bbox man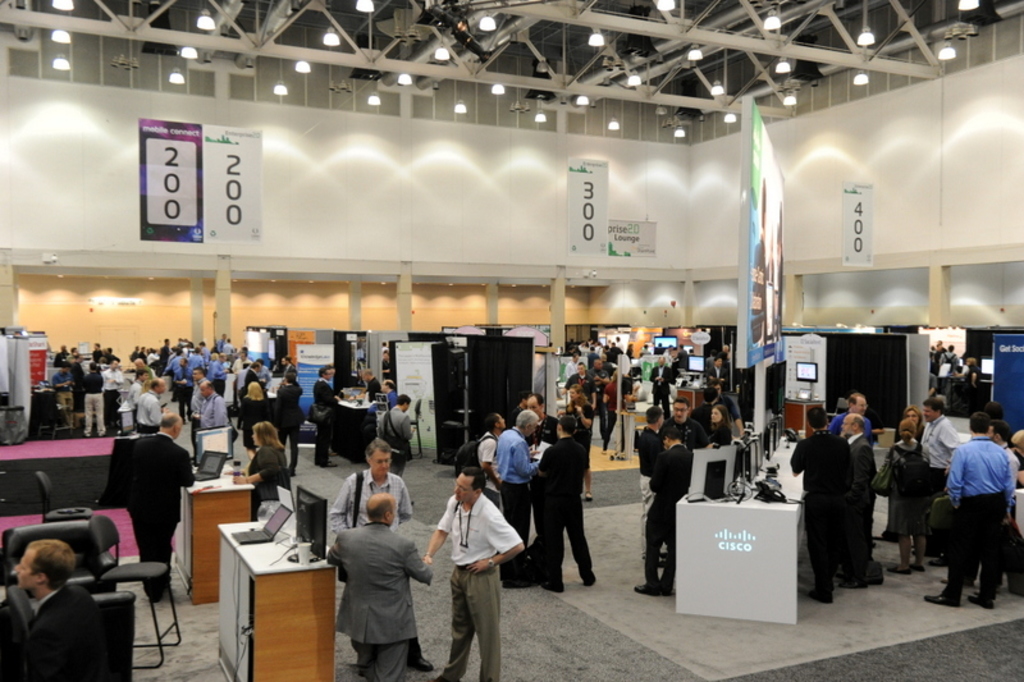
835:389:876:448
